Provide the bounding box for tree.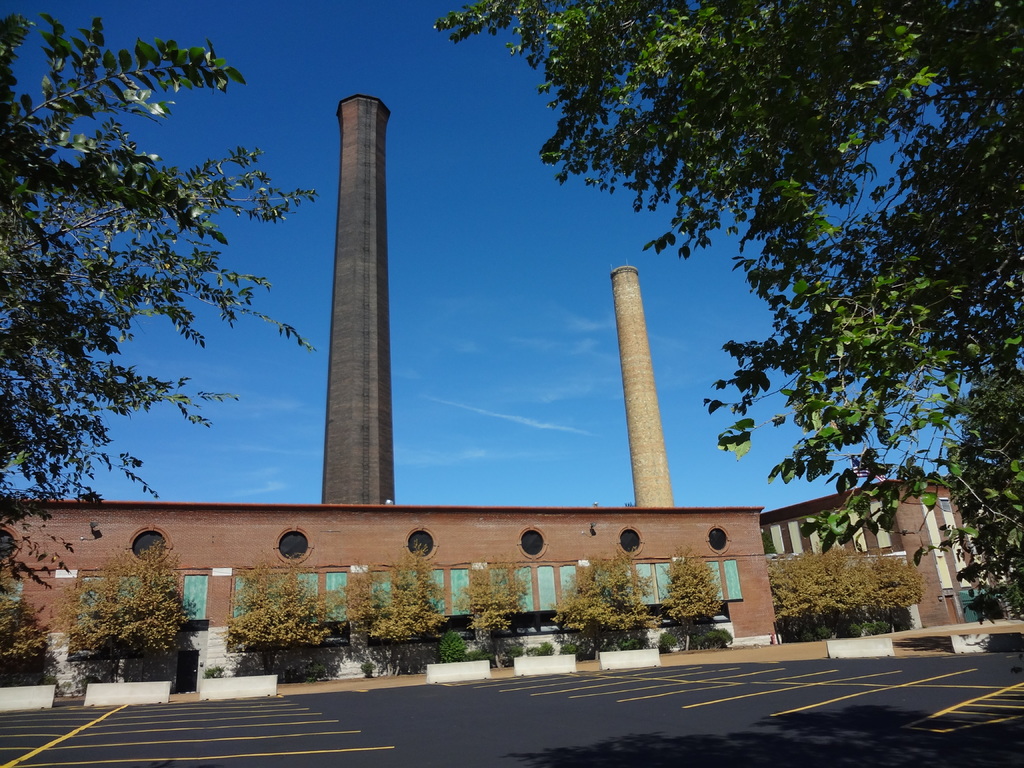
(left=547, top=550, right=657, bottom=671).
